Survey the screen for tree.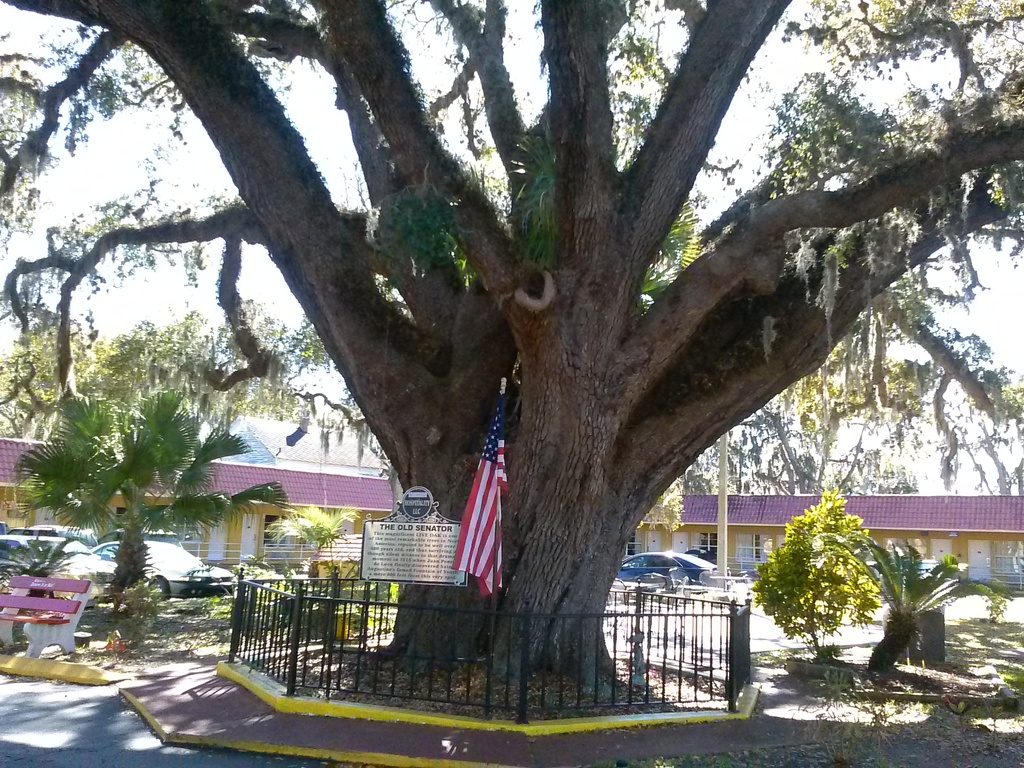
Survey found: BBox(257, 500, 366, 587).
